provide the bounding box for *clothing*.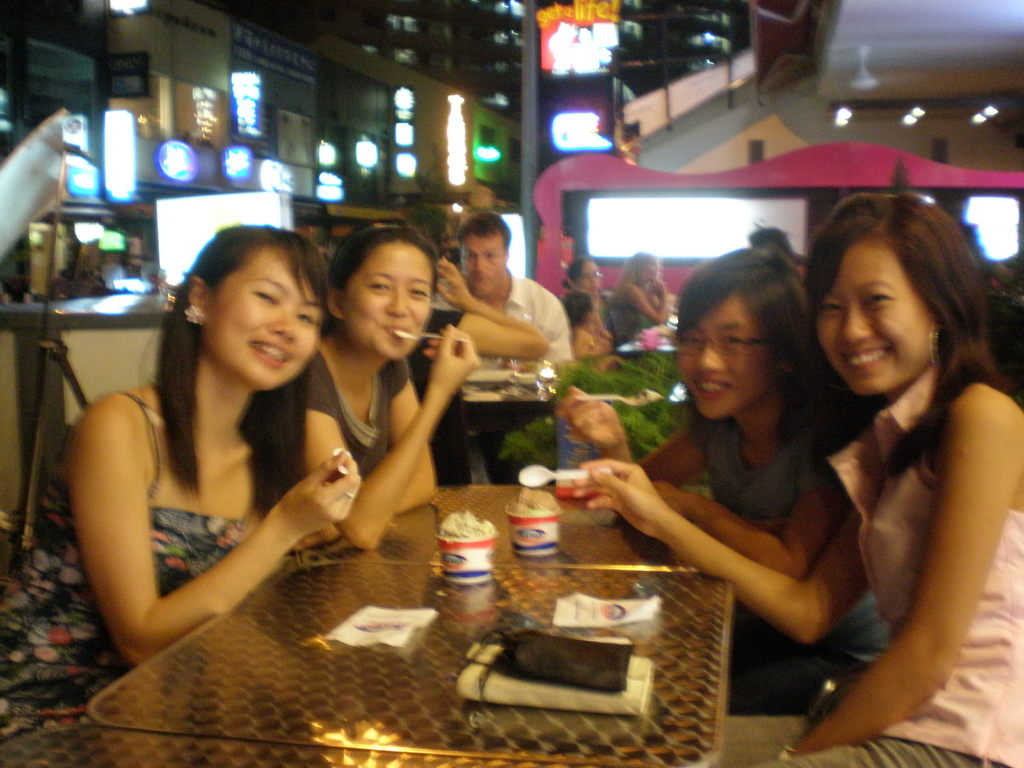
bbox(655, 400, 892, 717).
